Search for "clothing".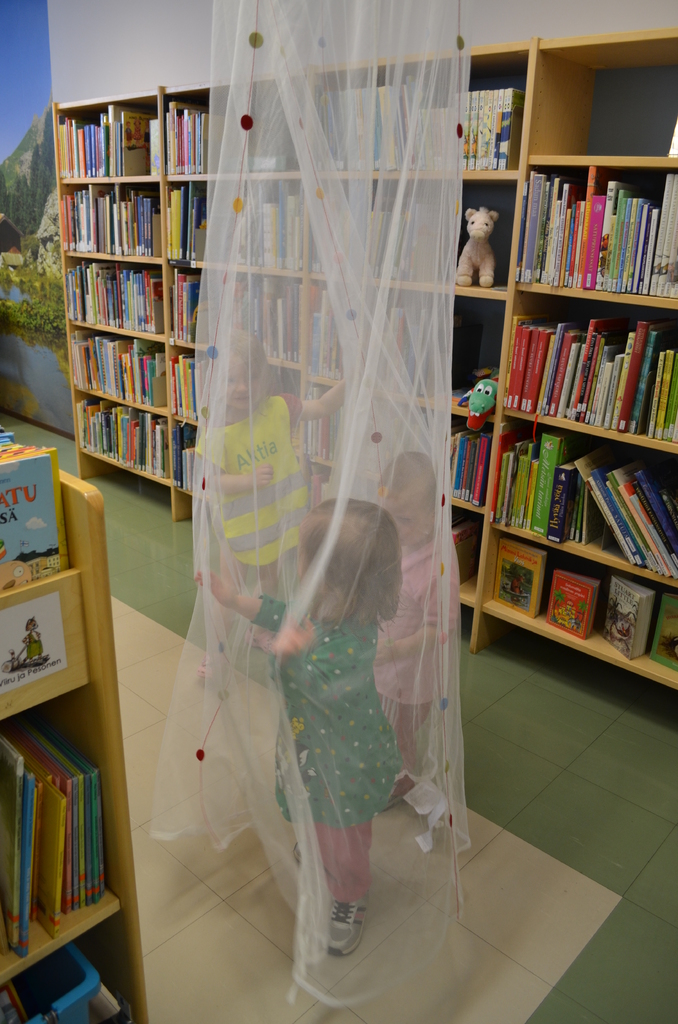
Found at detection(26, 634, 45, 660).
